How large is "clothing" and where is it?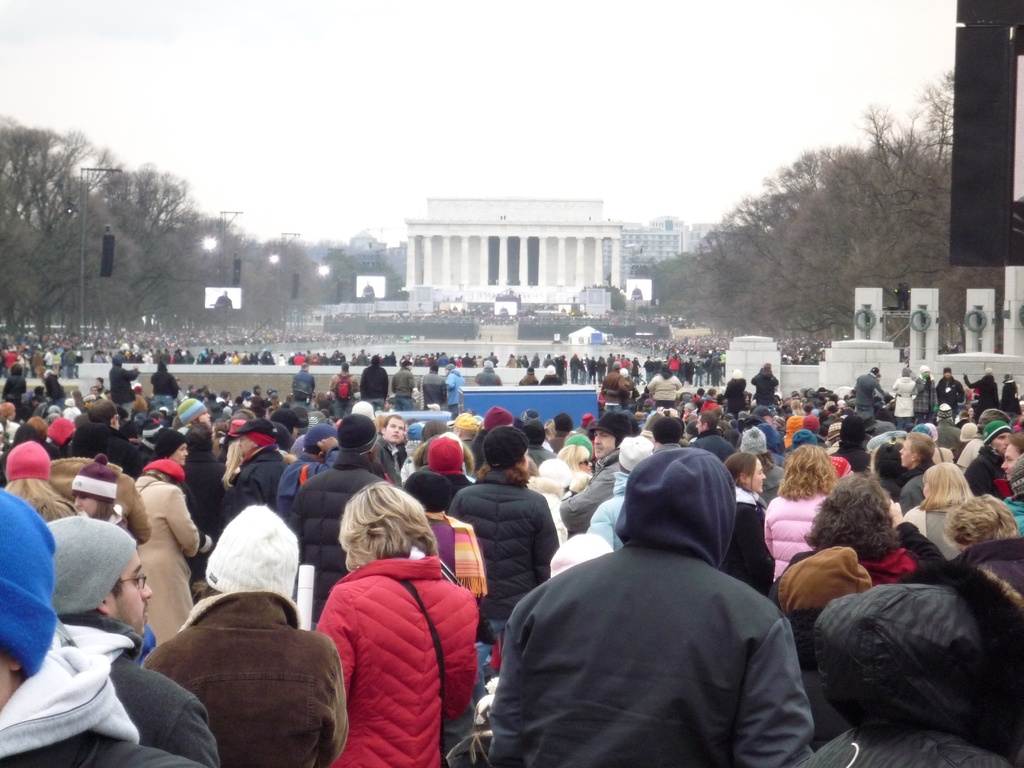
Bounding box: pyautogui.locateOnScreen(388, 362, 416, 417).
